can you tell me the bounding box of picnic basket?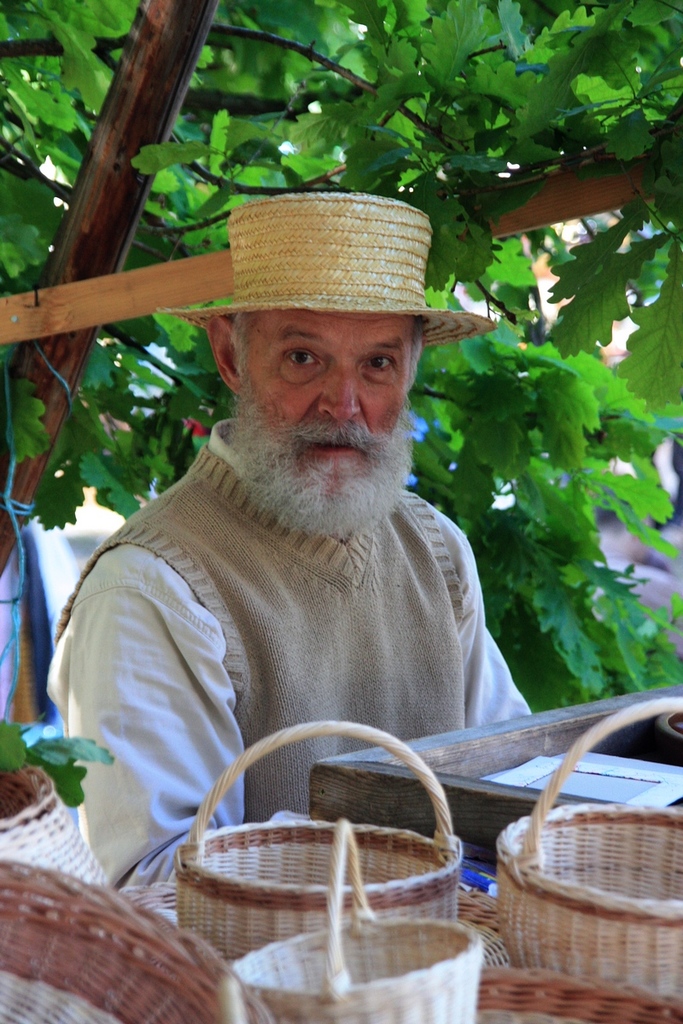
region(473, 968, 682, 1023).
